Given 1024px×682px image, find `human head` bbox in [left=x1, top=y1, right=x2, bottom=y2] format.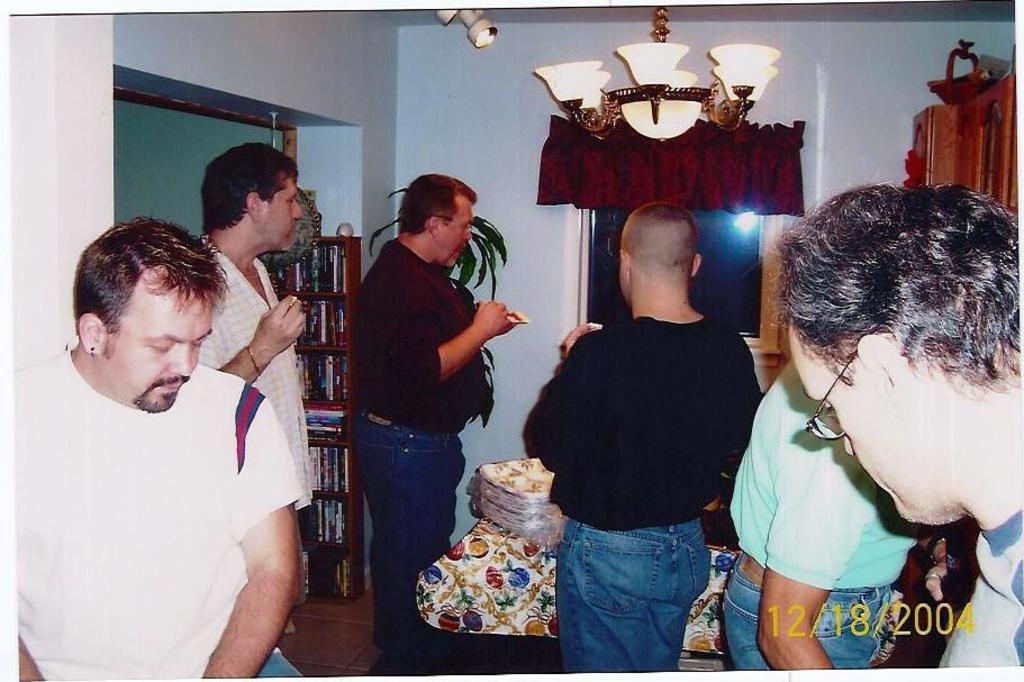
[left=398, top=171, right=477, bottom=270].
